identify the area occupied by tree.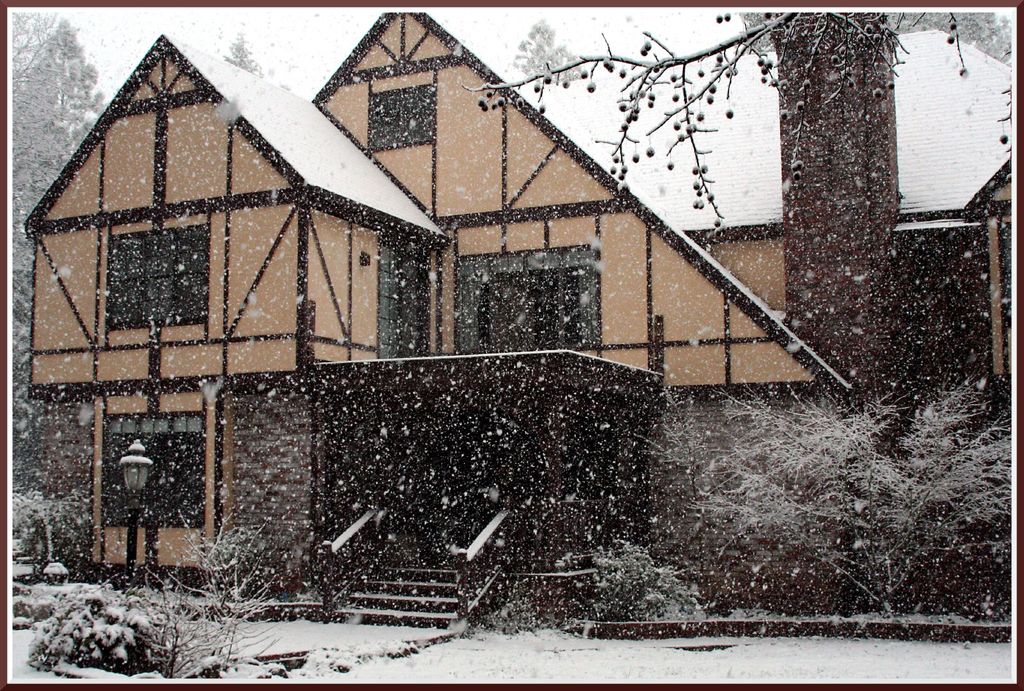
Area: [x1=643, y1=380, x2=1016, y2=617].
